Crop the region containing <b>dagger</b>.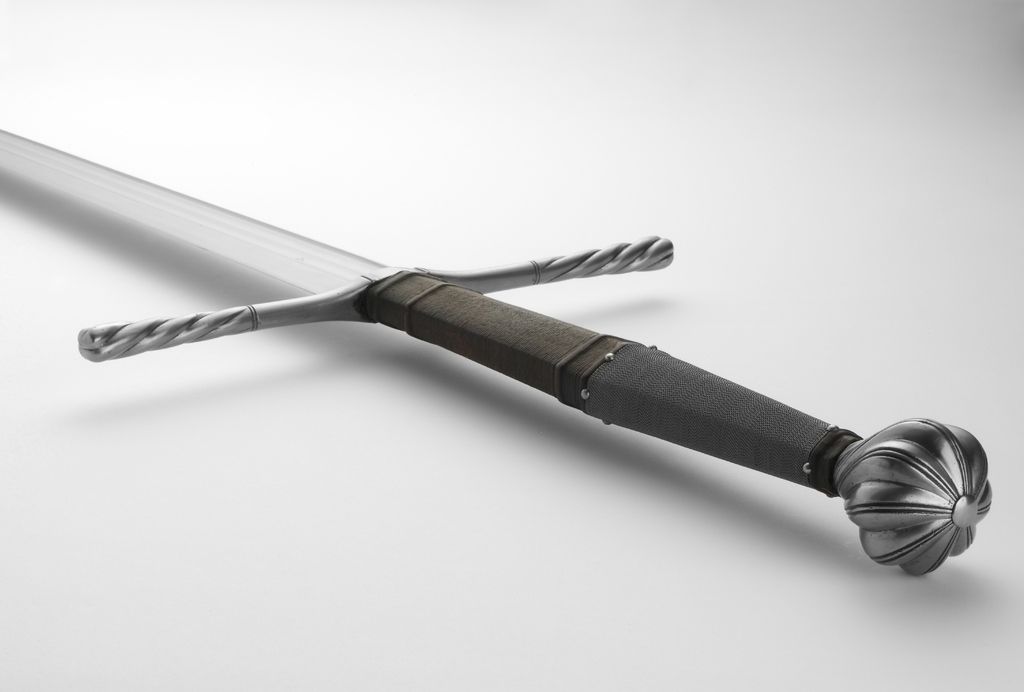
Crop region: (left=0, top=116, right=1003, bottom=461).
